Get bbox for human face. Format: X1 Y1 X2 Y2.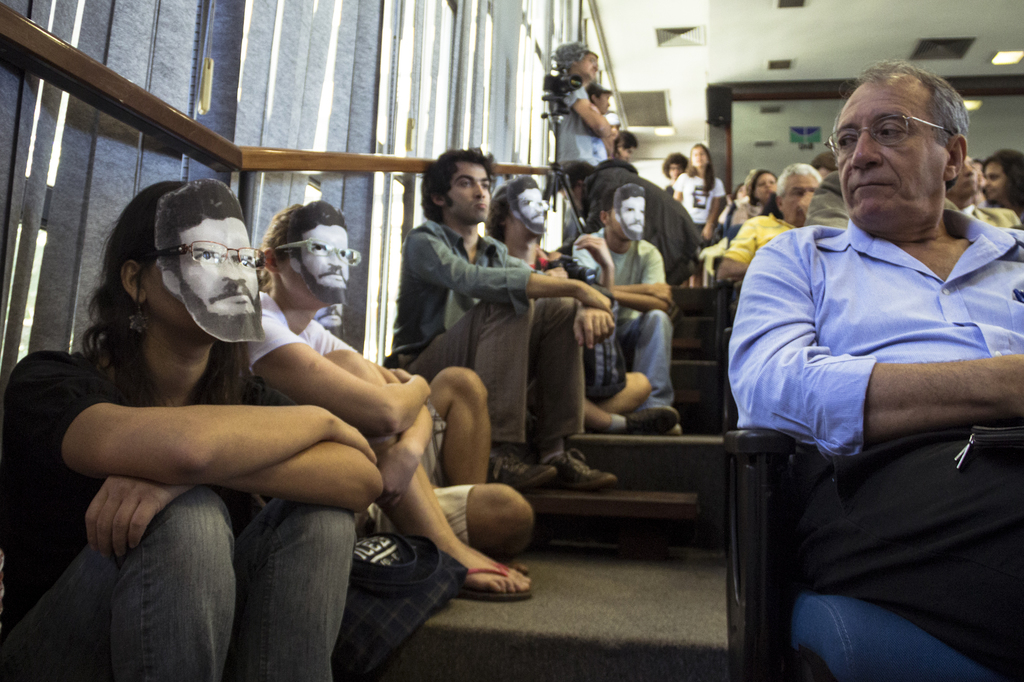
518 187 548 225.
